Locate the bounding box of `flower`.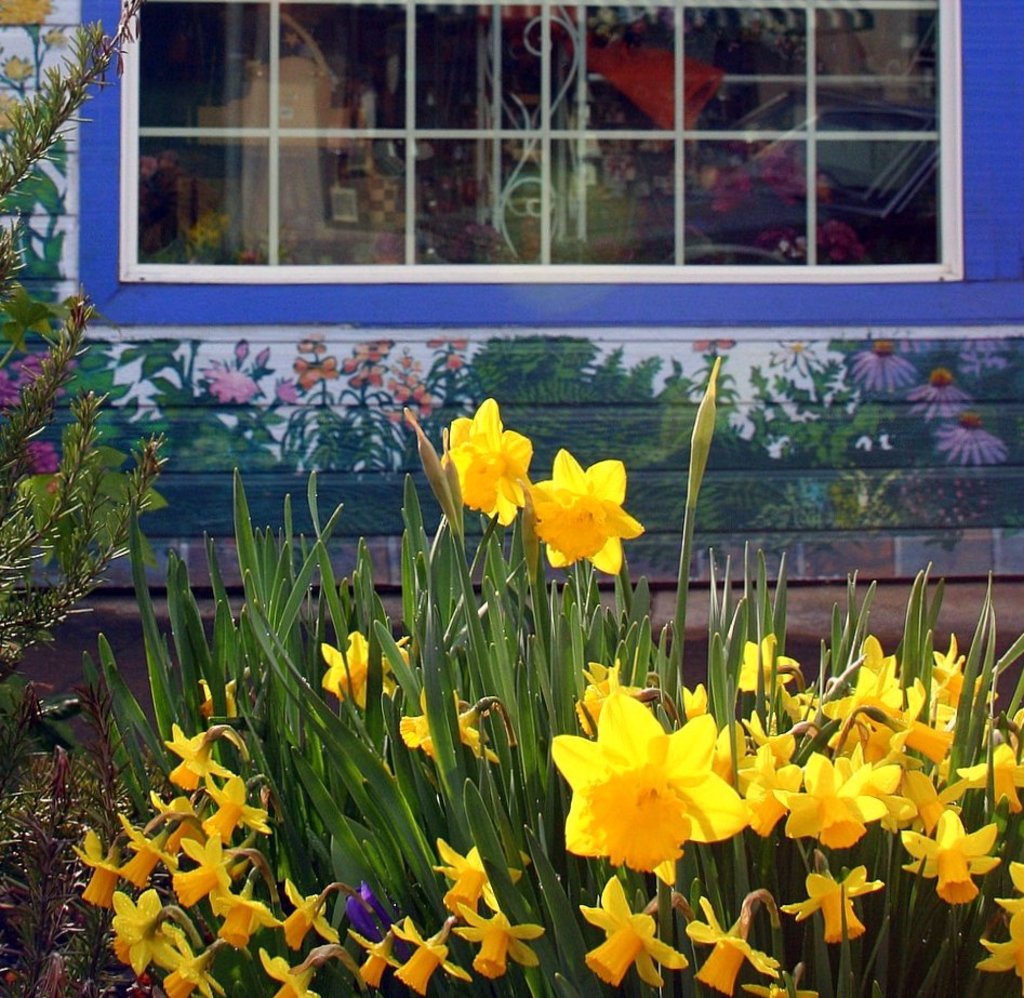
Bounding box: <region>0, 368, 17, 409</region>.
